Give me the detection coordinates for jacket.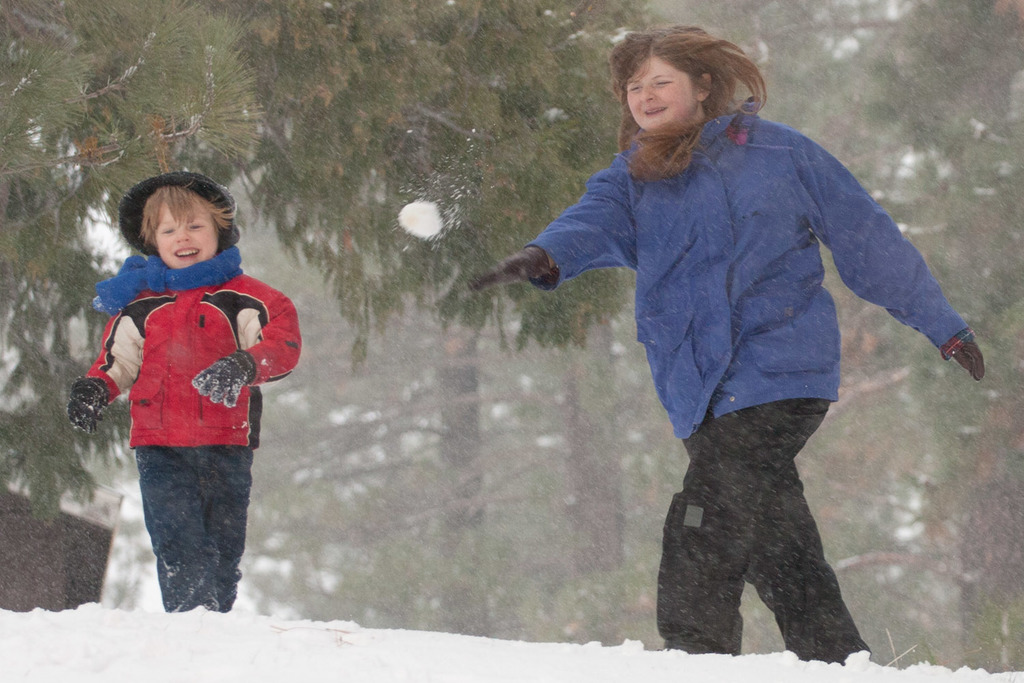
79,267,305,451.
